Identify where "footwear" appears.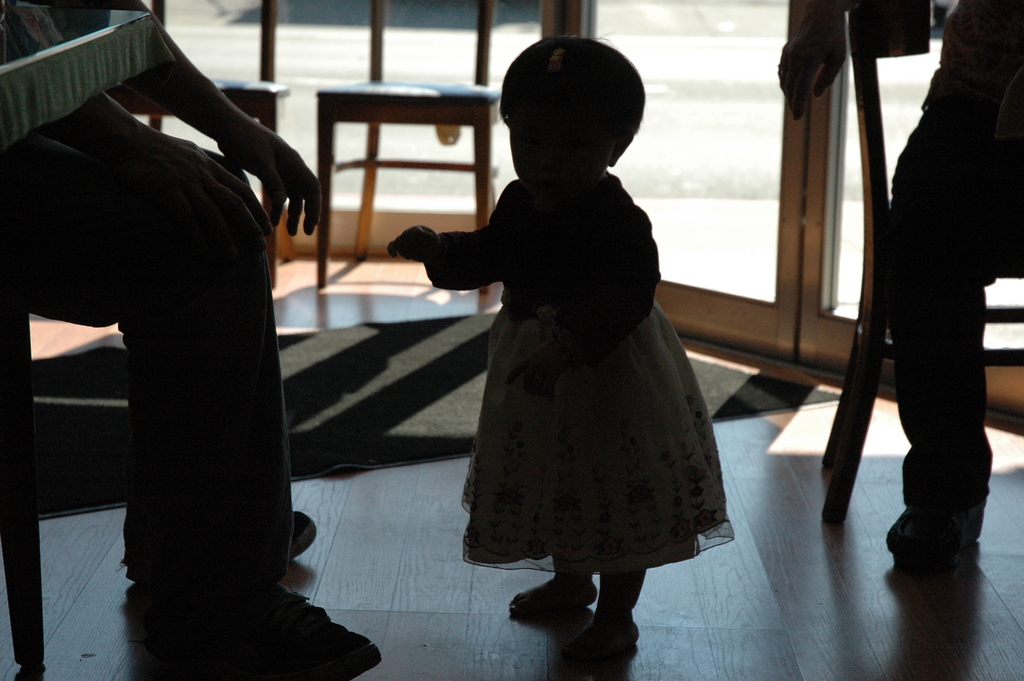
Appears at 285/507/320/548.
